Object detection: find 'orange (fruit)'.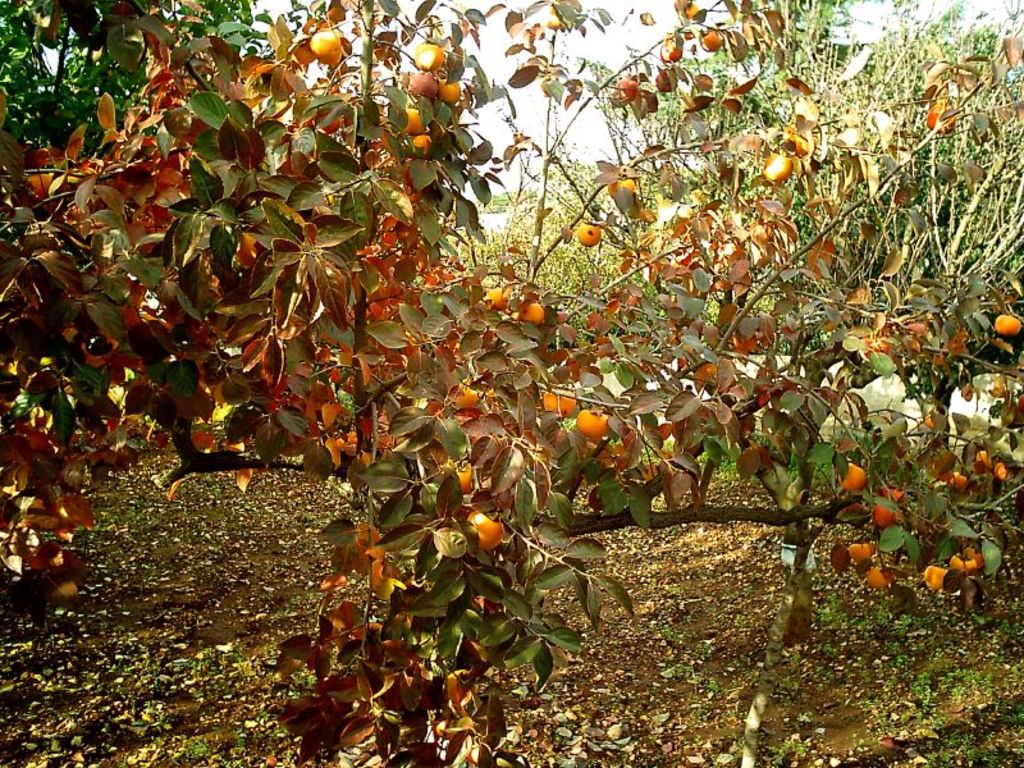
863,558,887,582.
